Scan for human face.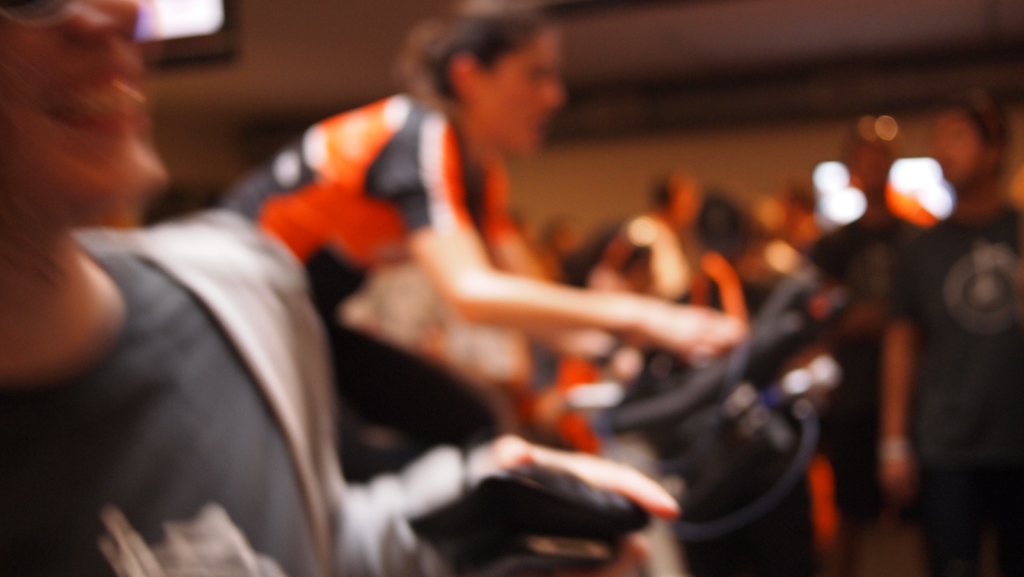
Scan result: region(851, 136, 893, 191).
